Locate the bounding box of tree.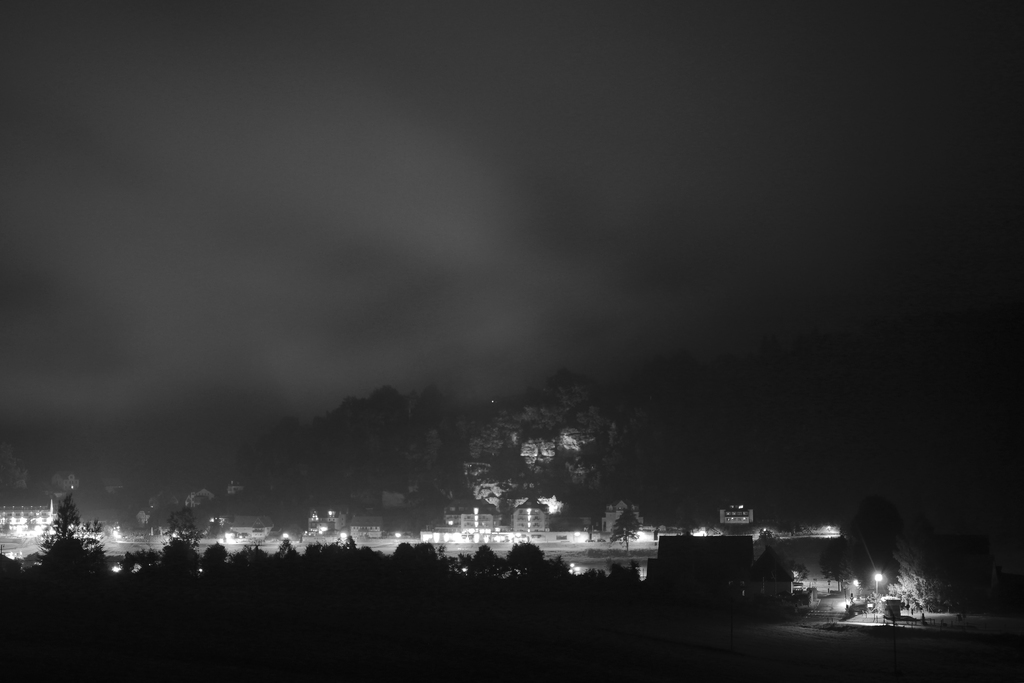
Bounding box: 506:541:543:568.
